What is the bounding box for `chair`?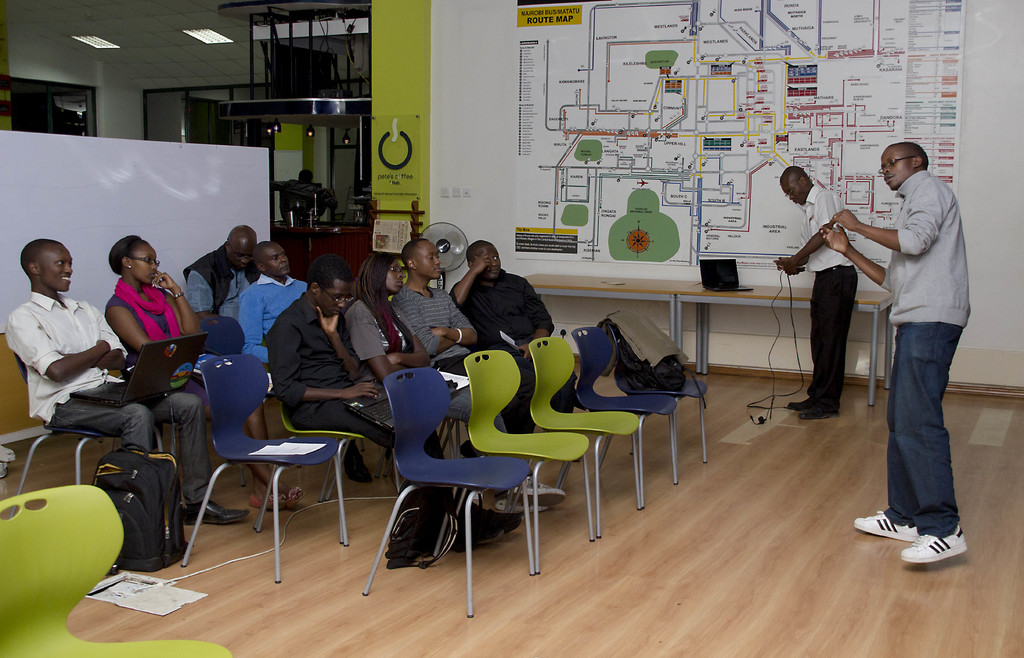
box(10, 348, 165, 492).
